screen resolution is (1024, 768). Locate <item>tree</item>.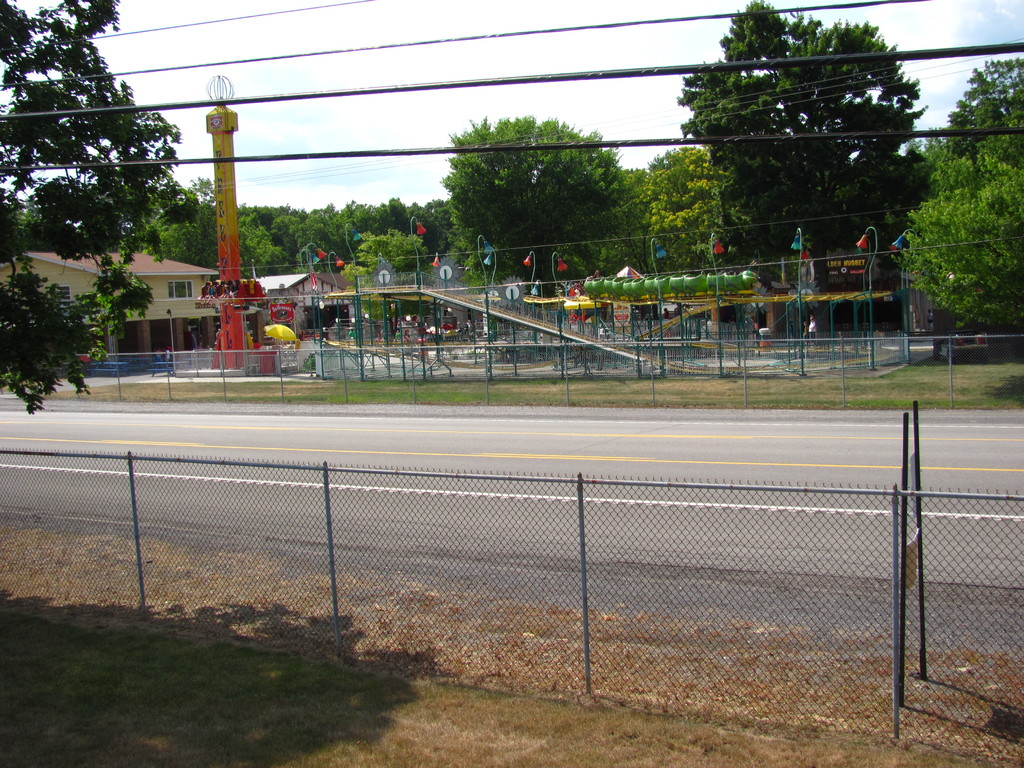
(300, 192, 361, 278).
